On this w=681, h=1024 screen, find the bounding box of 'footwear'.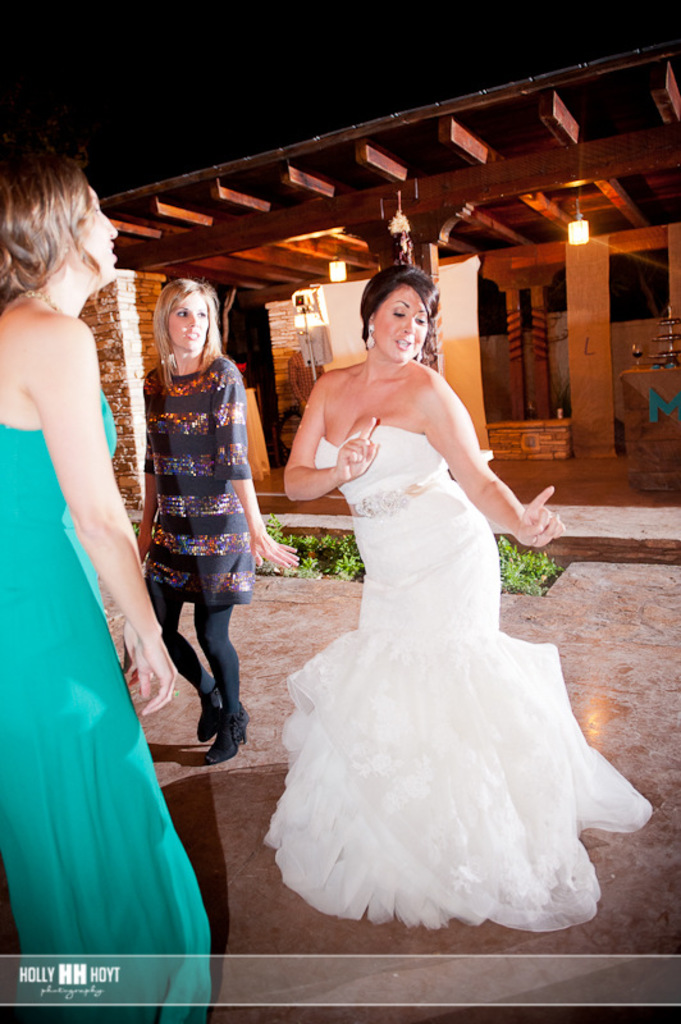
Bounding box: {"x1": 204, "y1": 701, "x2": 252, "y2": 762}.
